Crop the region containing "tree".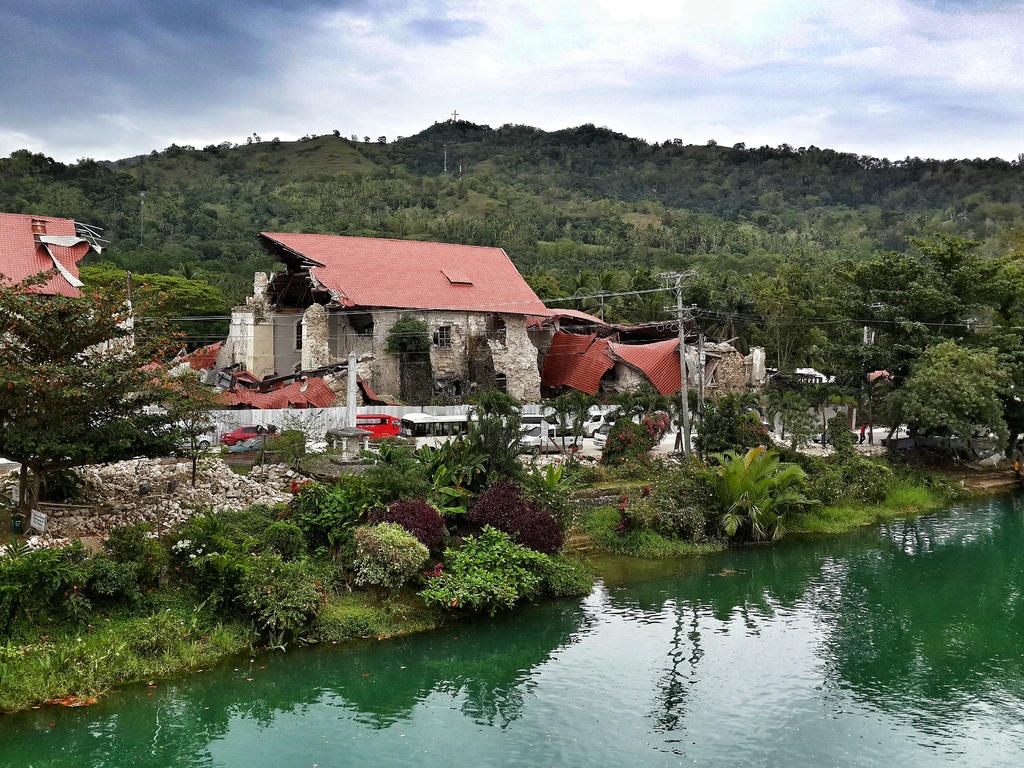
Crop region: [824,228,1023,497].
